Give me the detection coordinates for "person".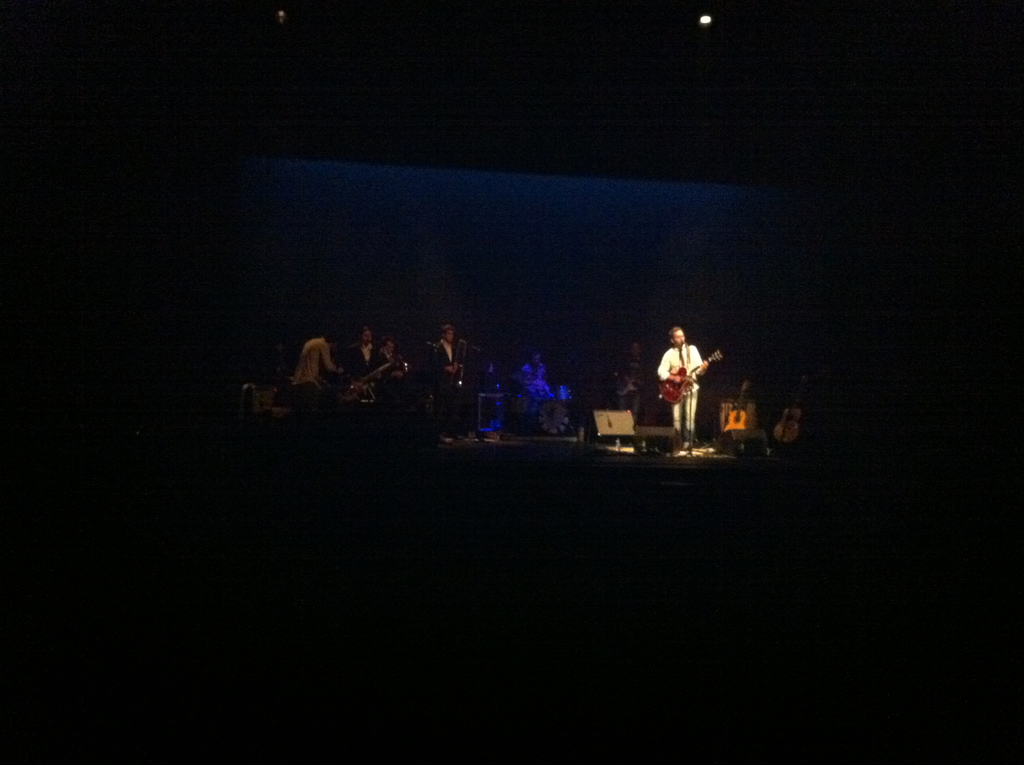
<box>340,325,377,381</box>.
